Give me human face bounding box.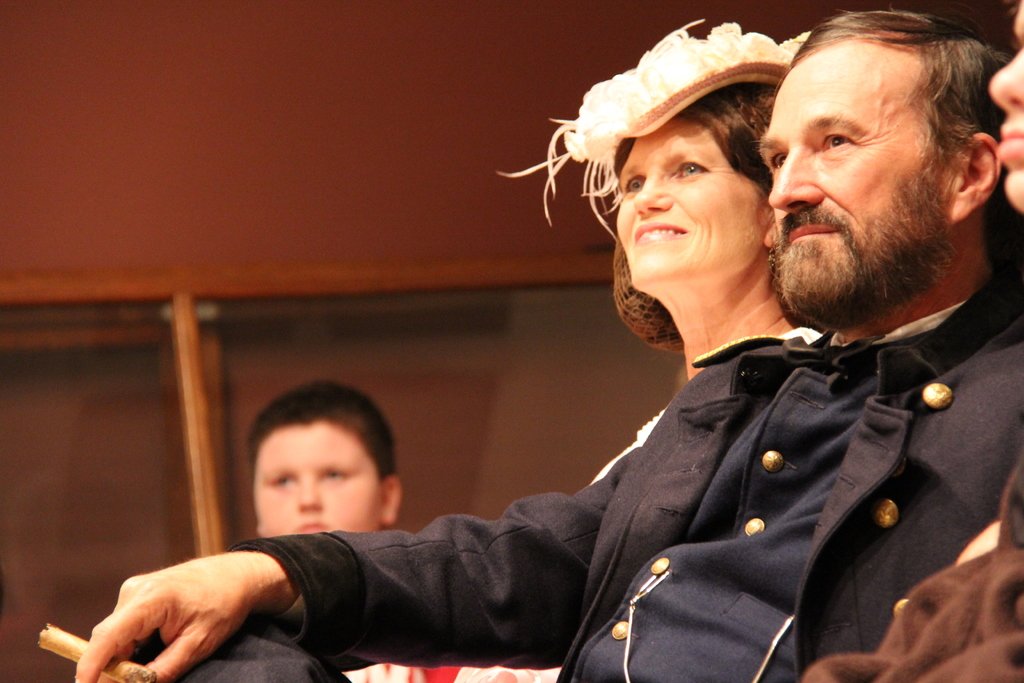
BBox(615, 119, 771, 293).
